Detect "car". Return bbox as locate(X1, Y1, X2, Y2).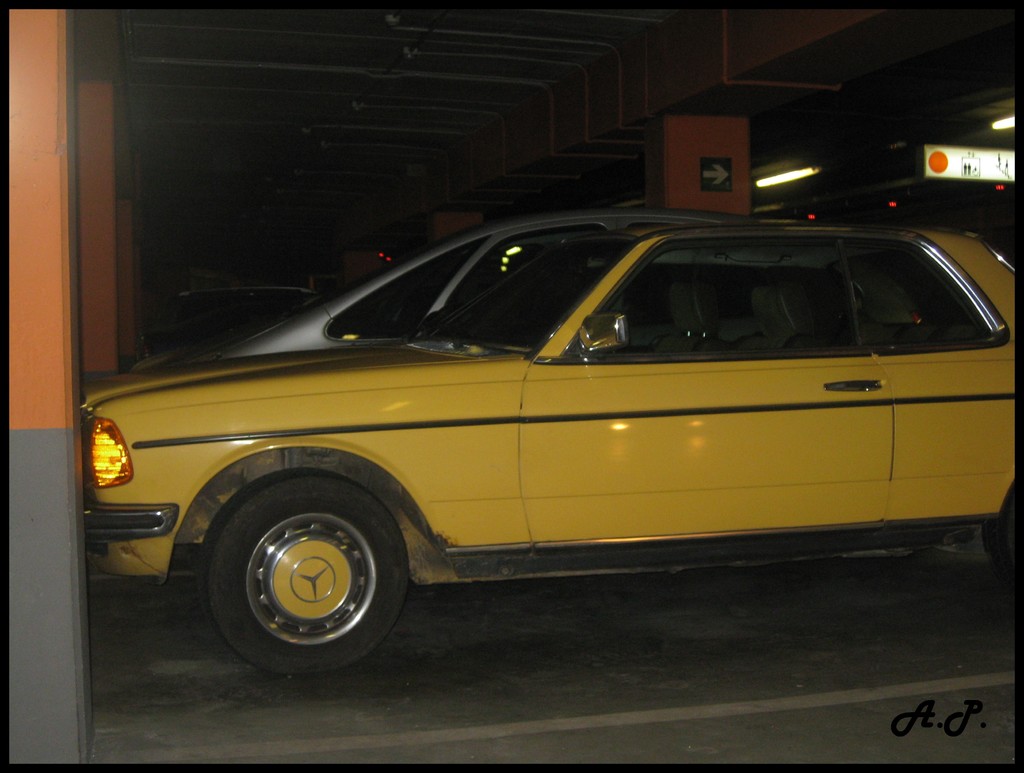
locate(79, 218, 1016, 679).
